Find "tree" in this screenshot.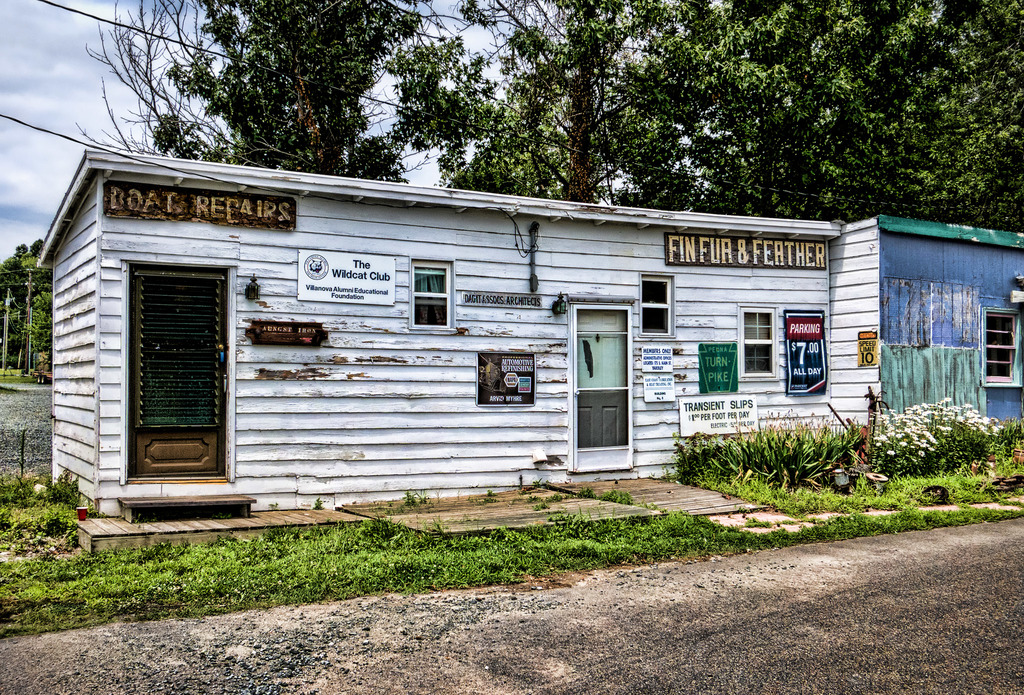
The bounding box for "tree" is {"left": 149, "top": 0, "right": 451, "bottom": 178}.
